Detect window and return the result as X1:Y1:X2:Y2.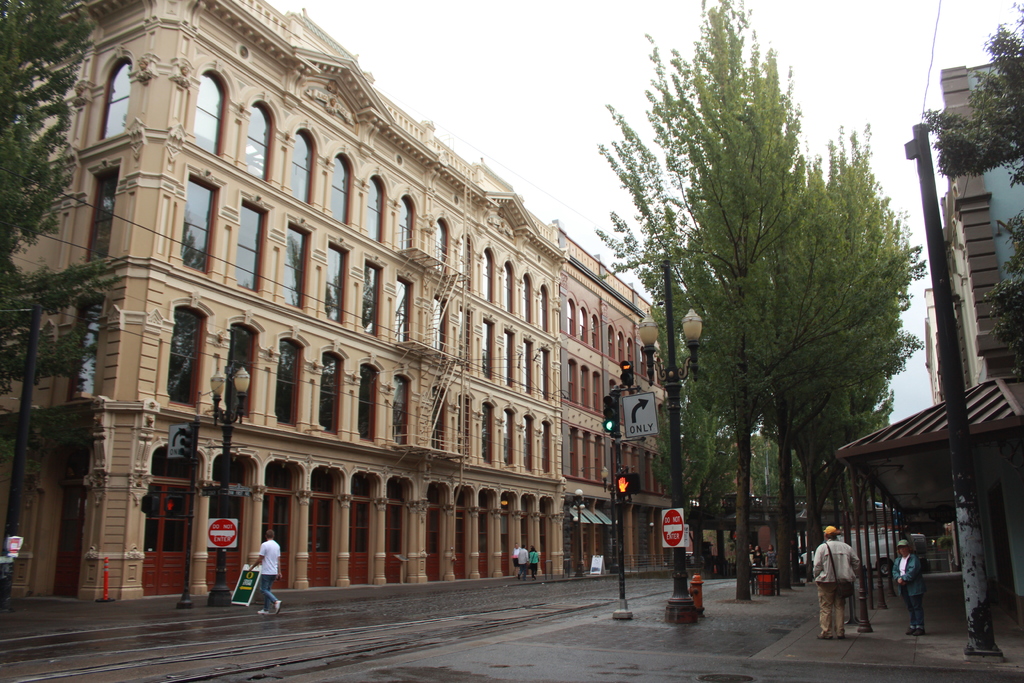
592:317:598:349.
